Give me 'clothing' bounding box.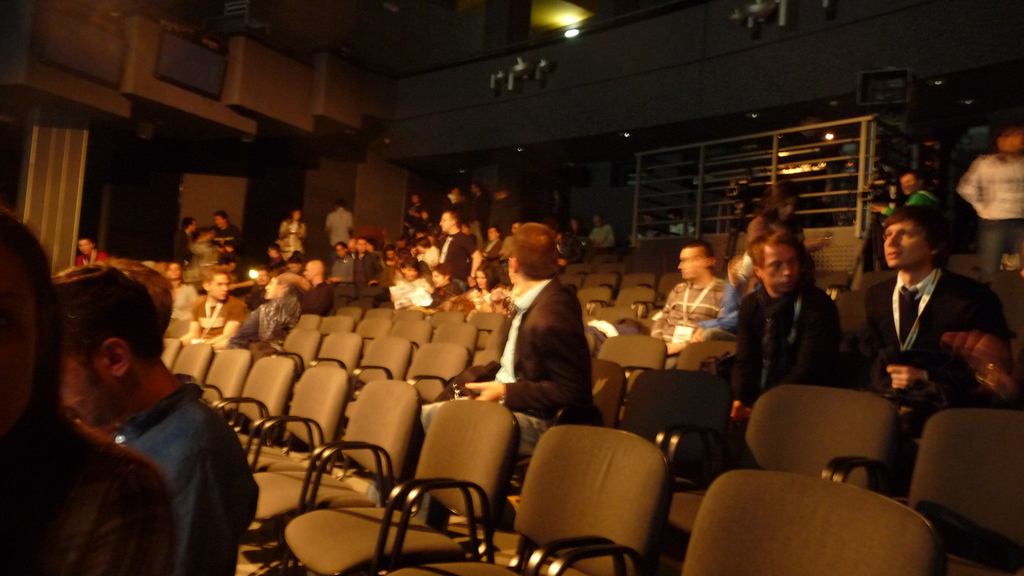
{"left": 220, "top": 214, "right": 246, "bottom": 290}.
